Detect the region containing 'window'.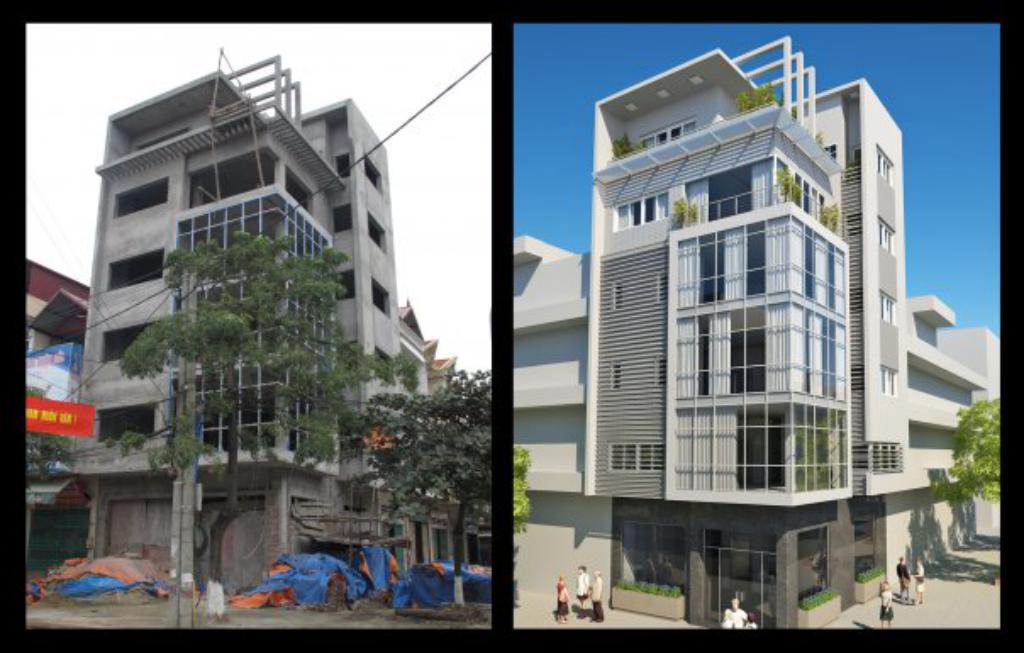
x1=866, y1=439, x2=900, y2=473.
